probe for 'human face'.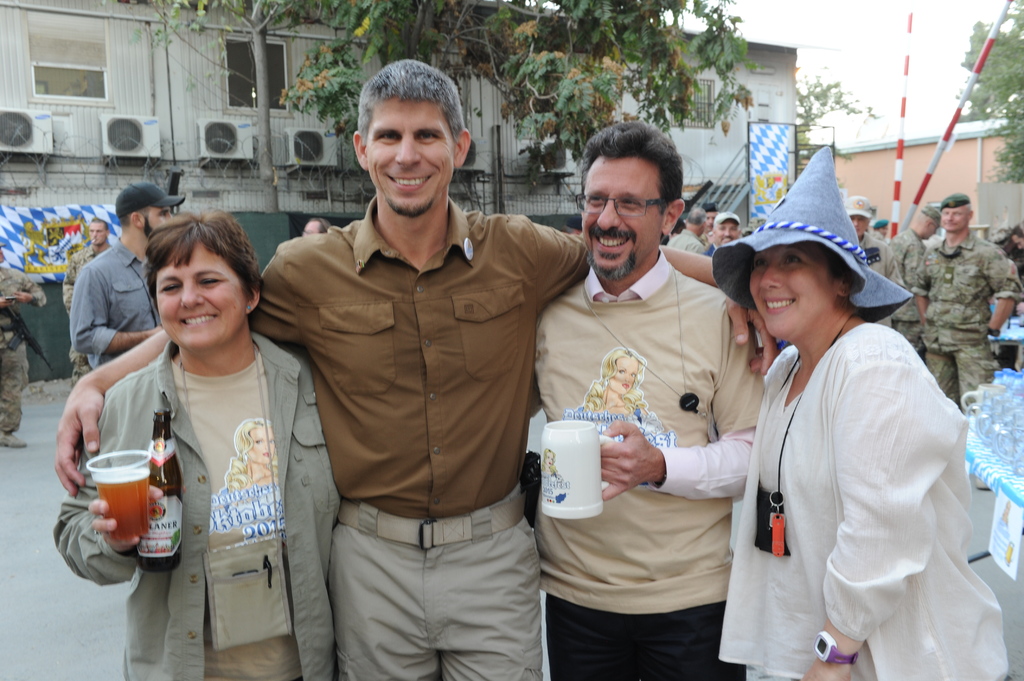
Probe result: 303/222/323/236.
